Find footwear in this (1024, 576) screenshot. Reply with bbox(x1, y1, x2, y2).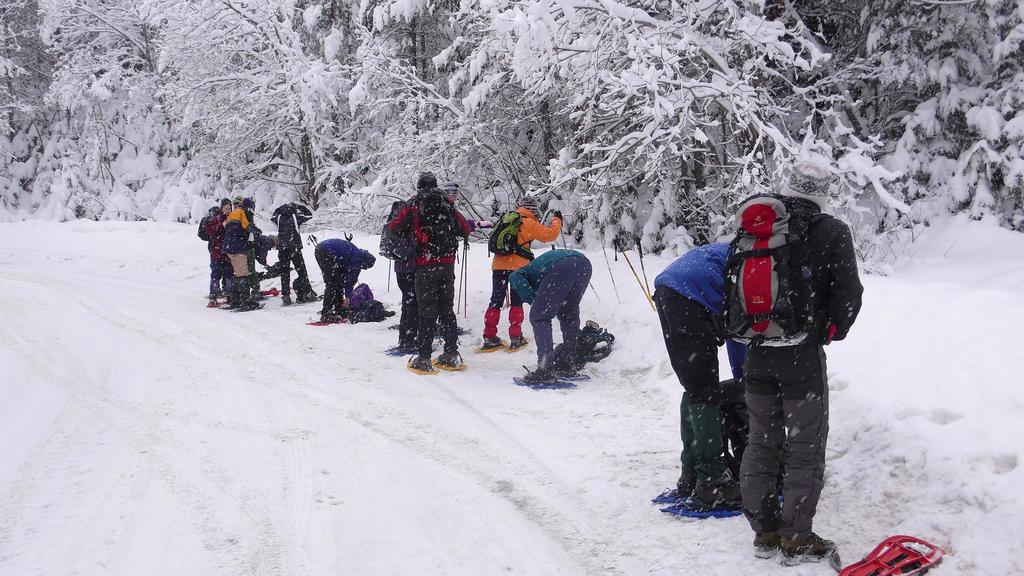
bbox(282, 293, 291, 305).
